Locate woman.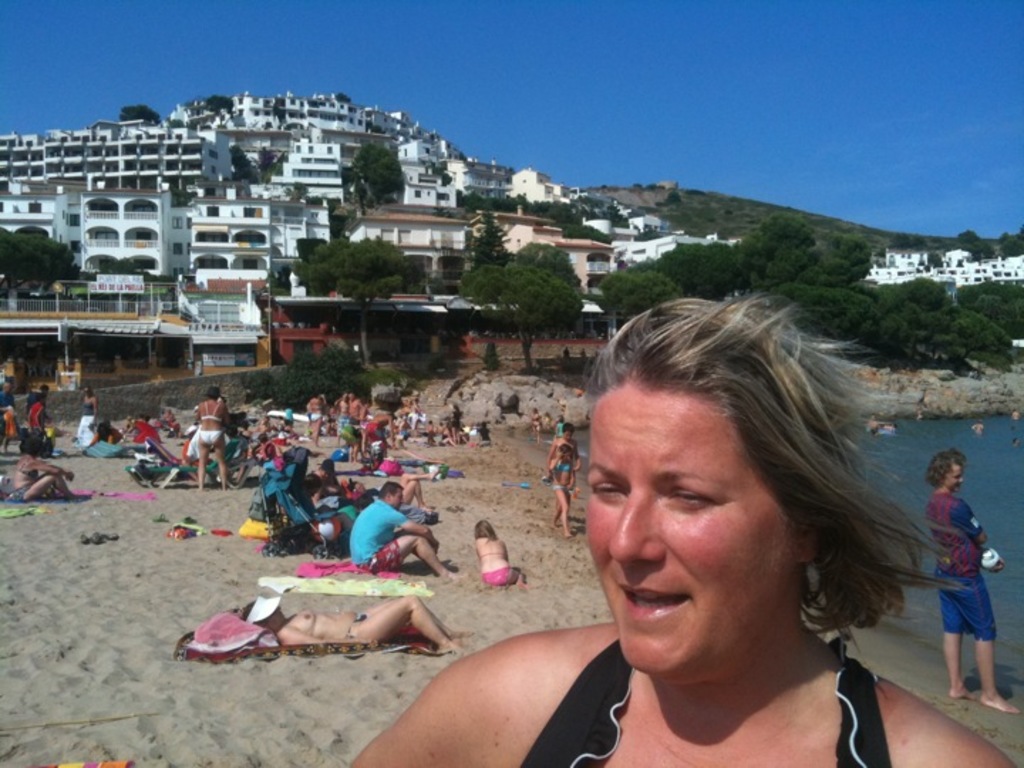
Bounding box: box(10, 432, 81, 502).
